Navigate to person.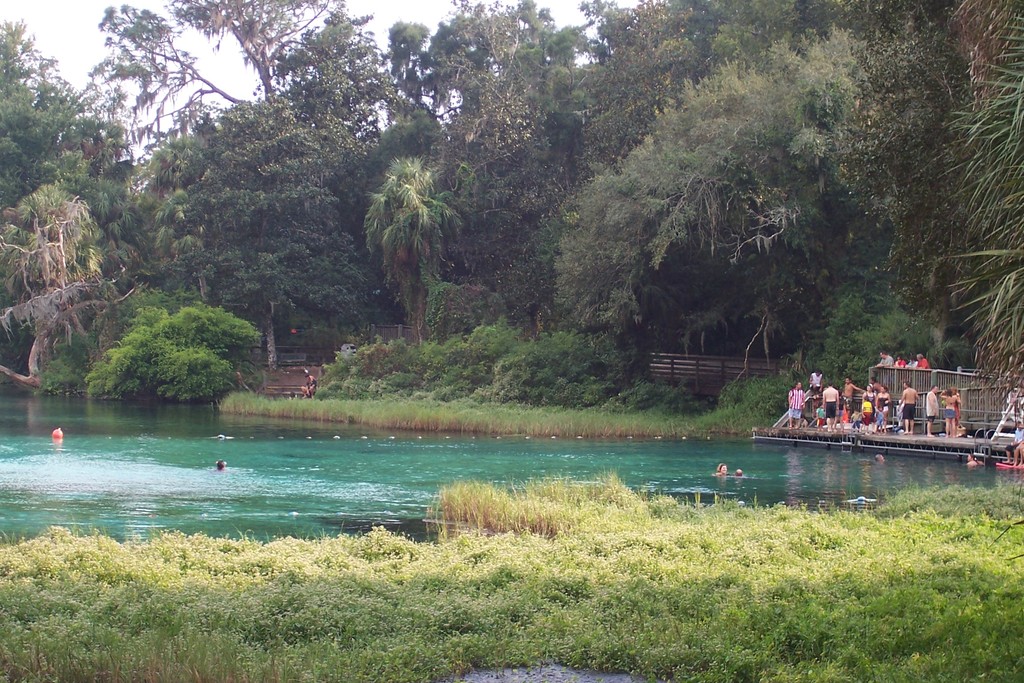
Navigation target: BBox(924, 386, 940, 437).
